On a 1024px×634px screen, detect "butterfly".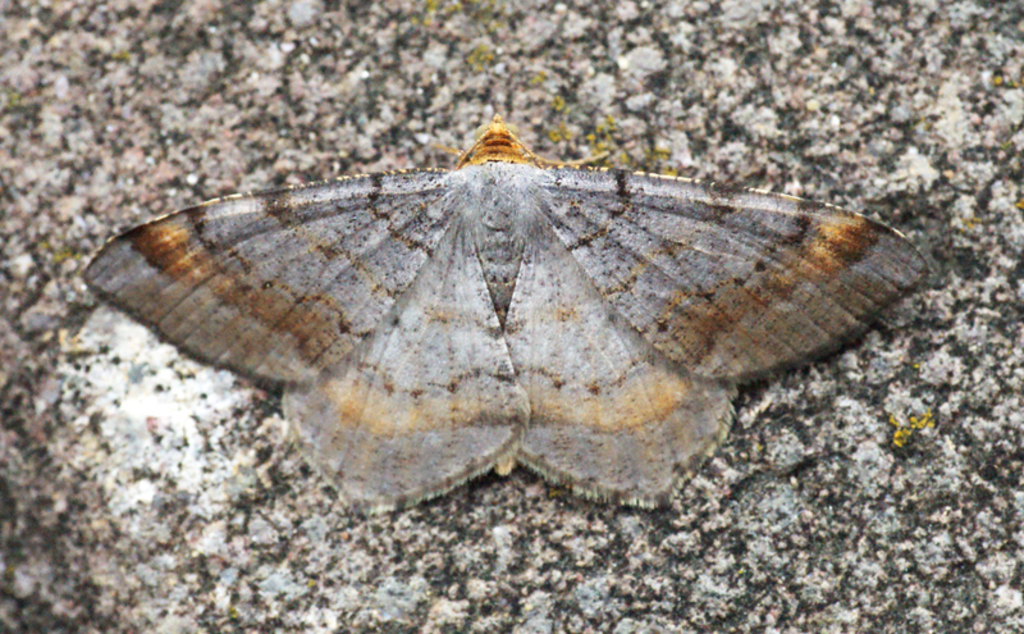
select_region(72, 91, 960, 535).
